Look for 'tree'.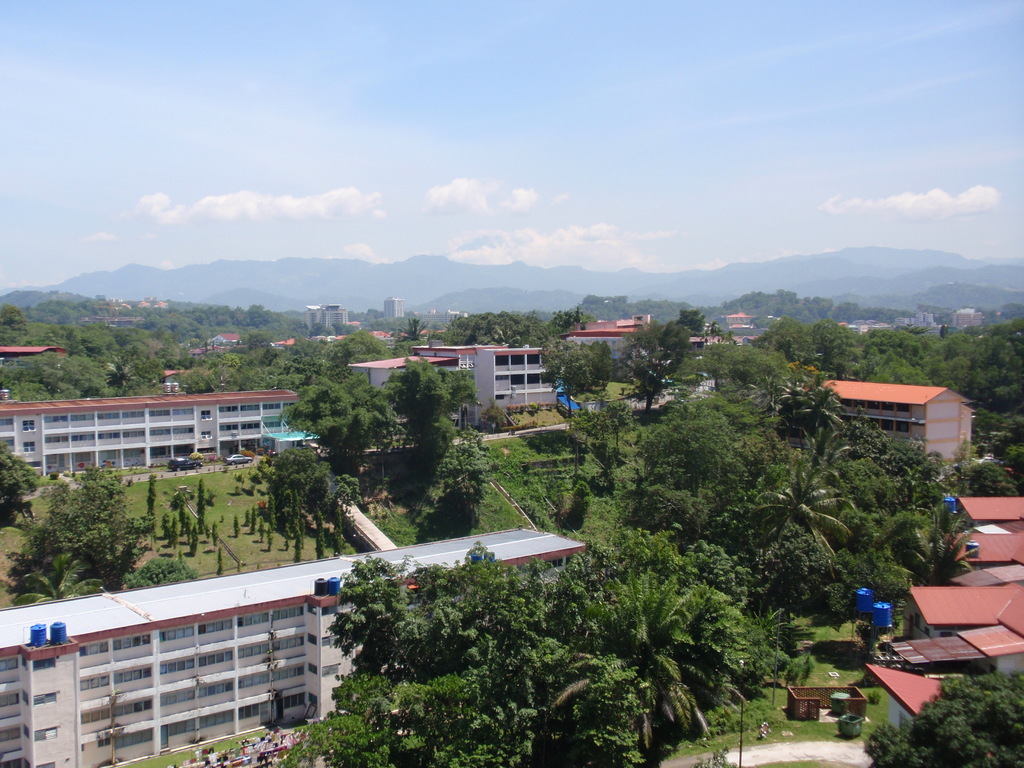
Found: l=272, t=668, r=446, b=767.
